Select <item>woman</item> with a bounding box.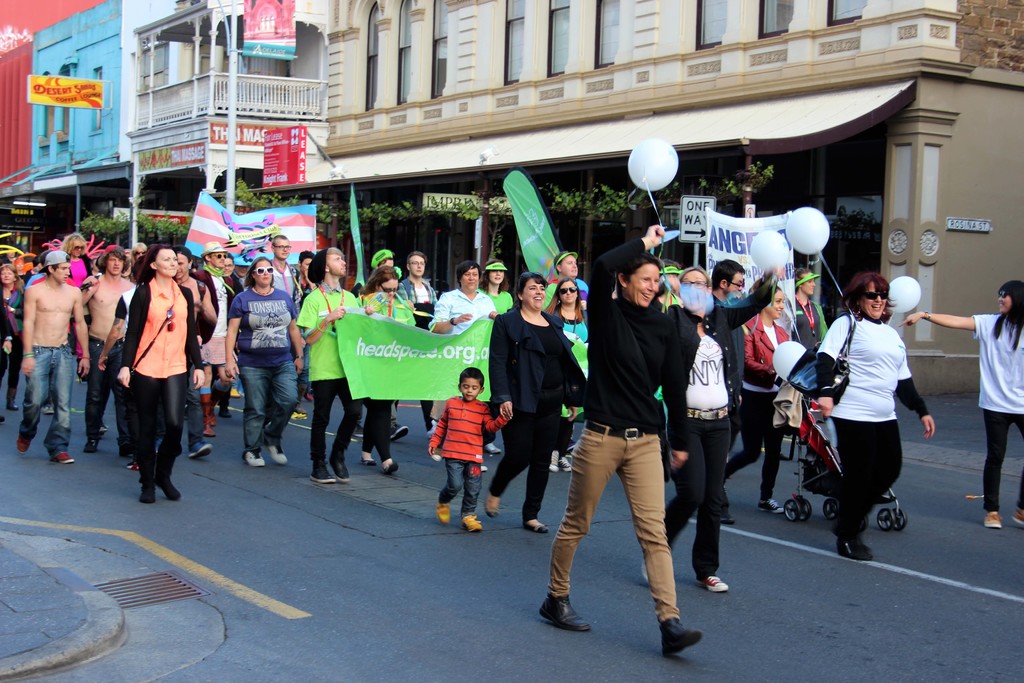
region(815, 270, 934, 561).
